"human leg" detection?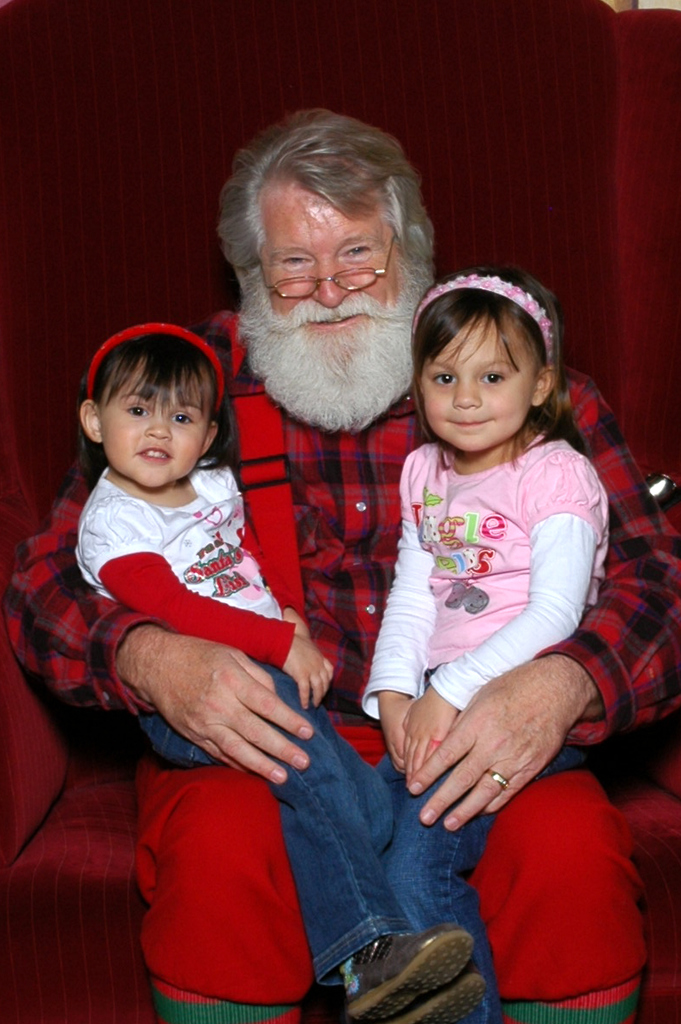
[481,780,627,1011]
